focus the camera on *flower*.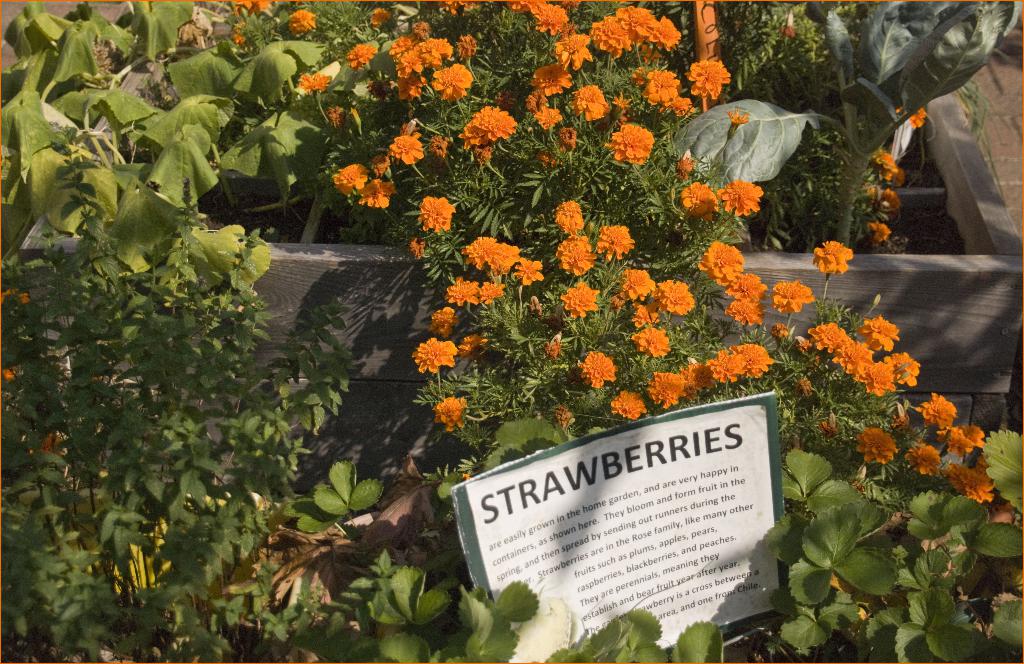
Focus region: 802, 378, 810, 396.
